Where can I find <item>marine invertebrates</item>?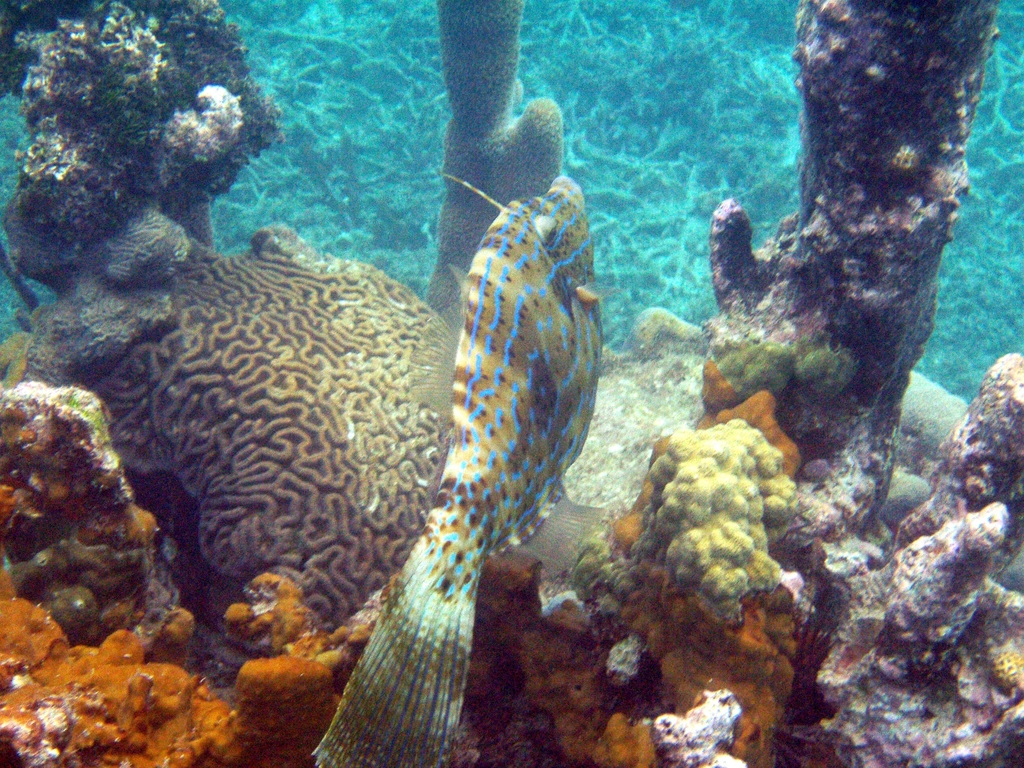
You can find it at <region>8, 0, 350, 284</region>.
